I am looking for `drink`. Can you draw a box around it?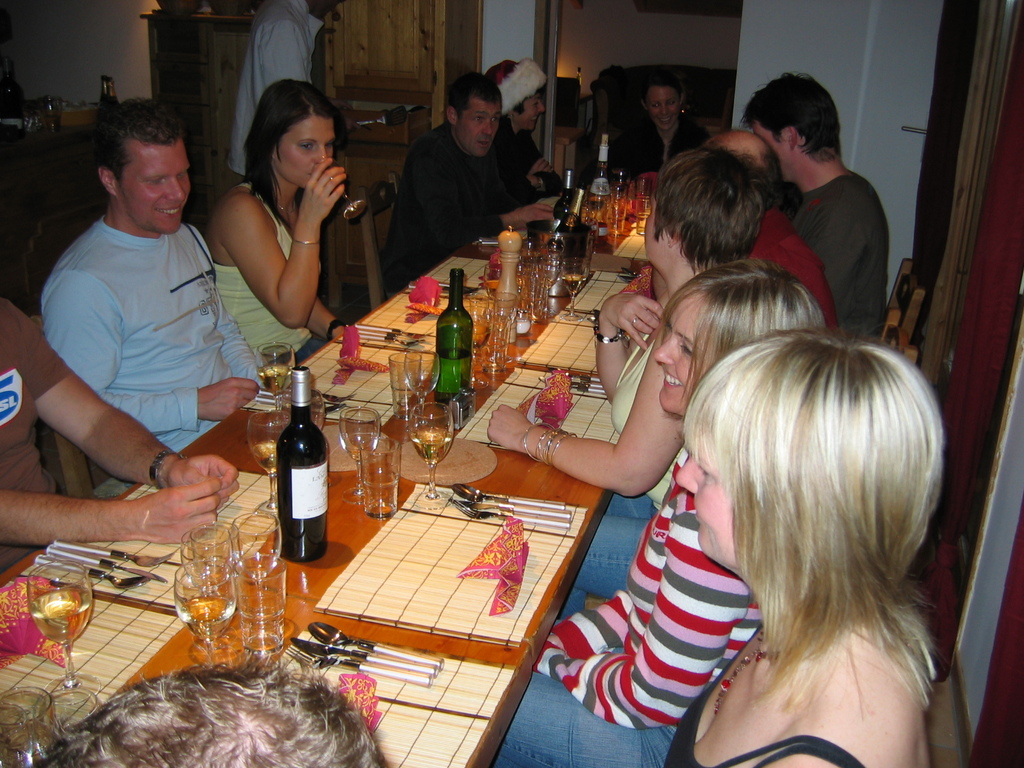
Sure, the bounding box is {"x1": 29, "y1": 588, "x2": 92, "y2": 643}.
